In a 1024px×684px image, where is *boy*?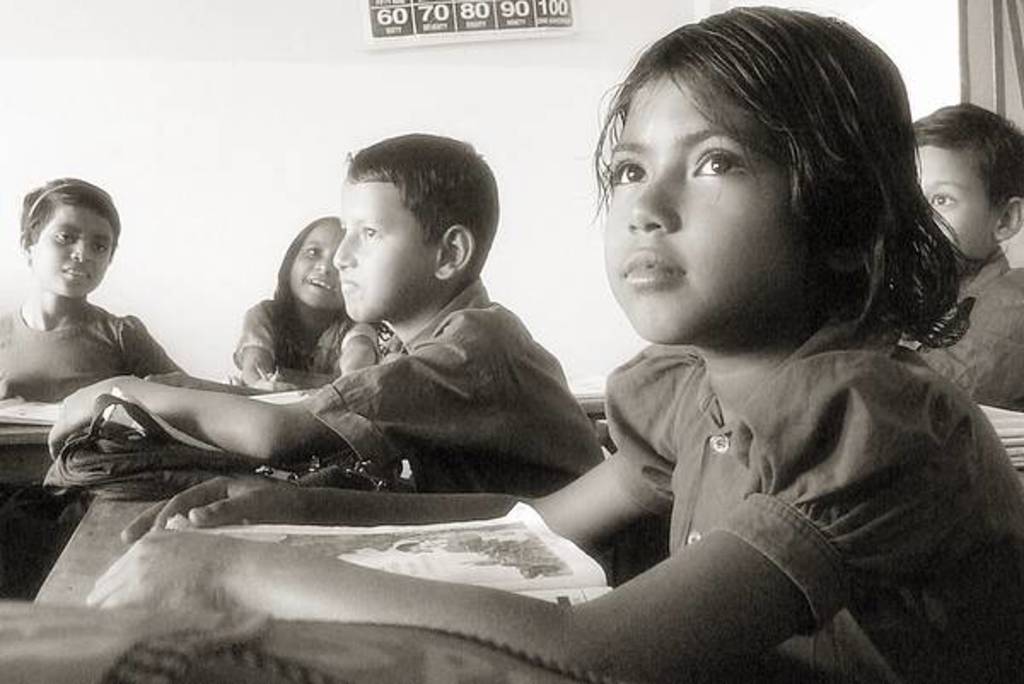
[left=894, top=106, right=1022, bottom=420].
